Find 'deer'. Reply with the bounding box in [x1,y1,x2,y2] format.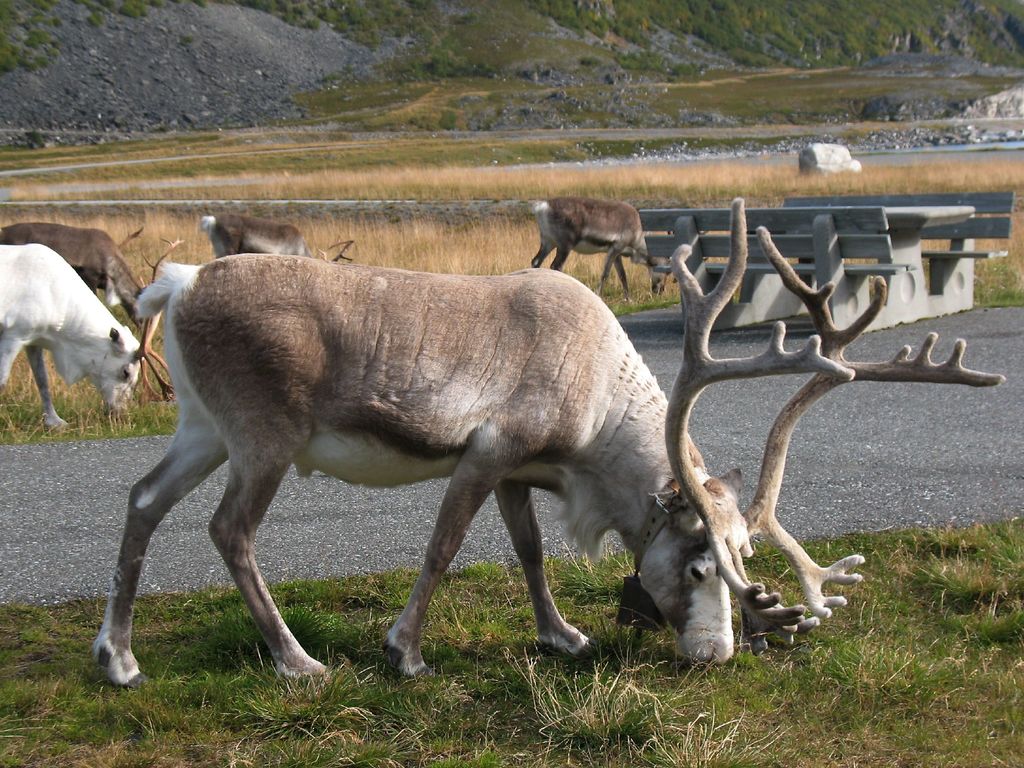
[0,239,175,438].
